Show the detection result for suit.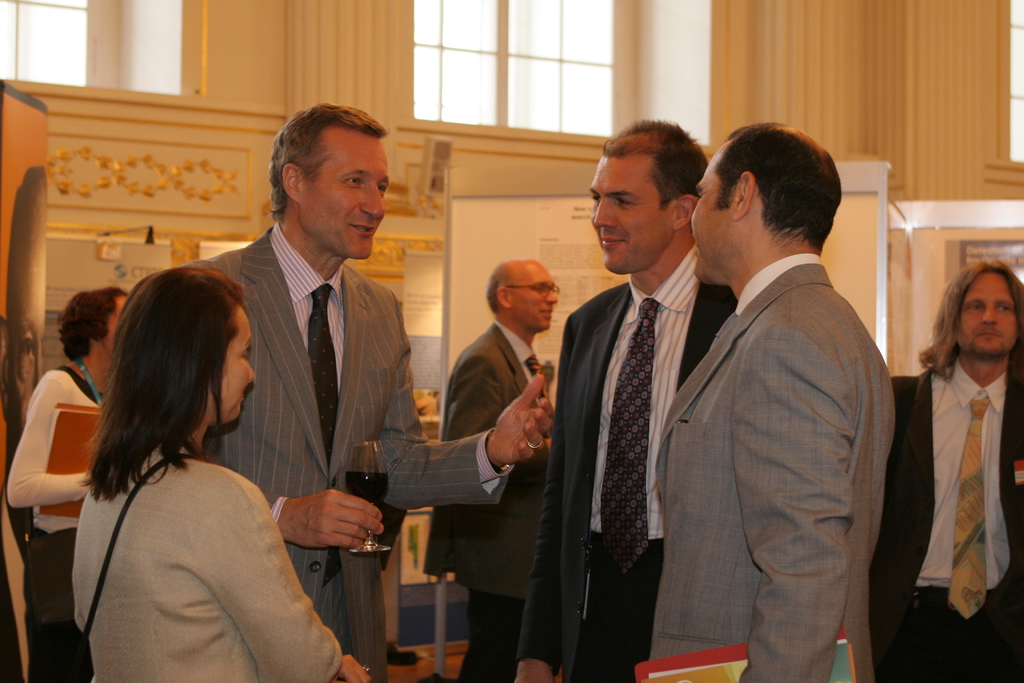
[180, 215, 504, 682].
